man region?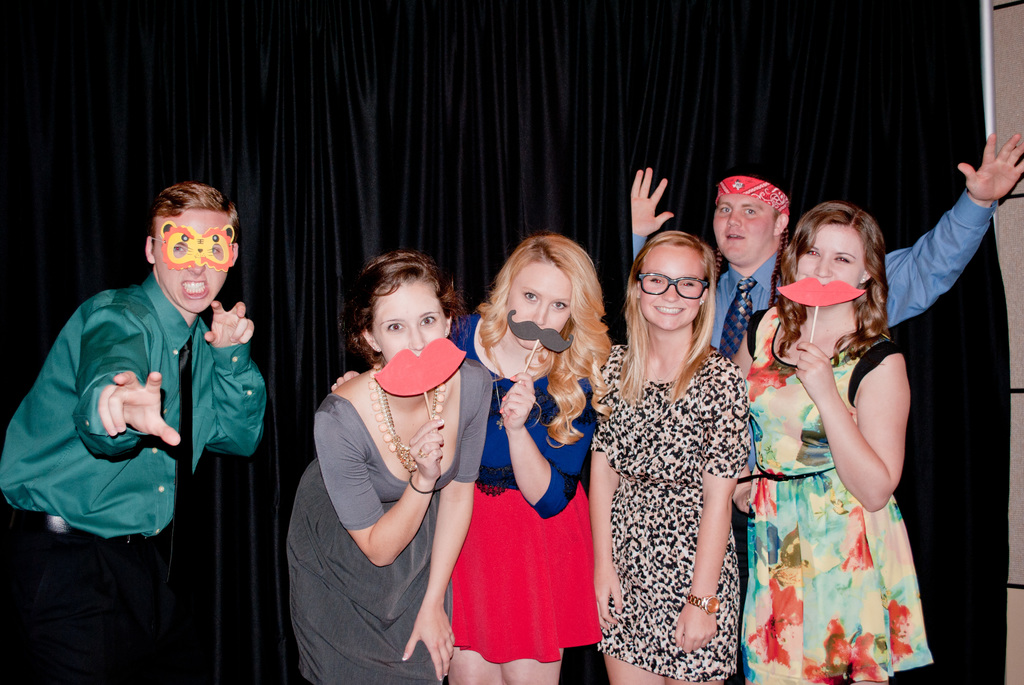
<bbox>630, 138, 1023, 363</bbox>
